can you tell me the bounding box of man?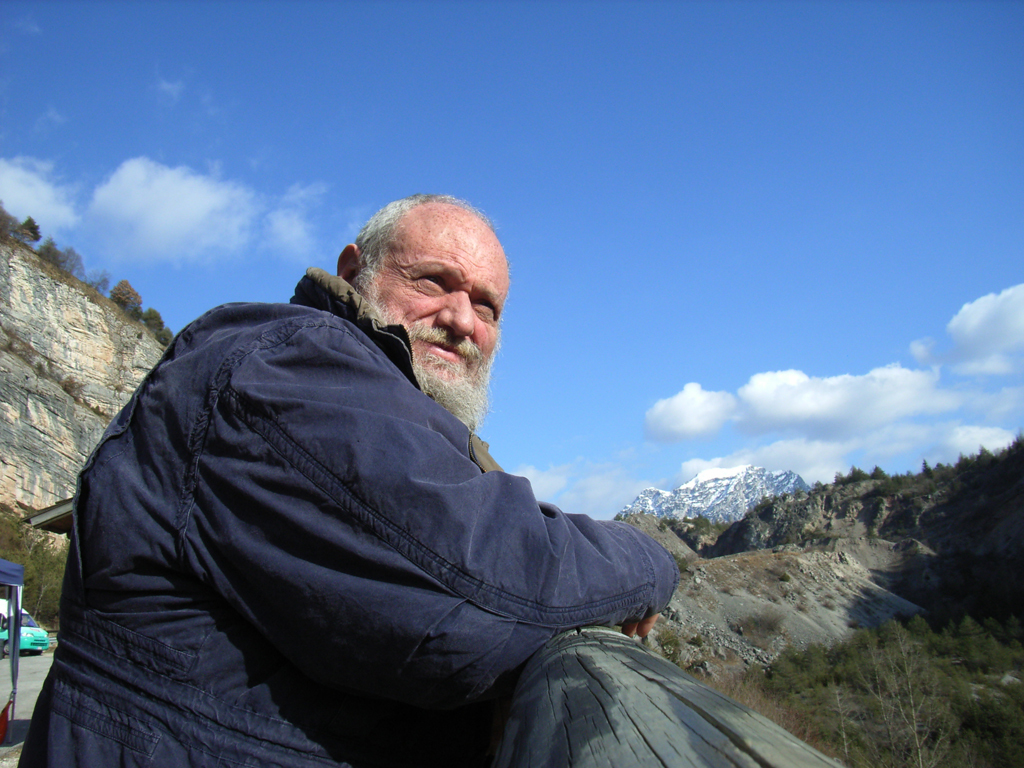
l=80, t=195, r=701, b=767.
